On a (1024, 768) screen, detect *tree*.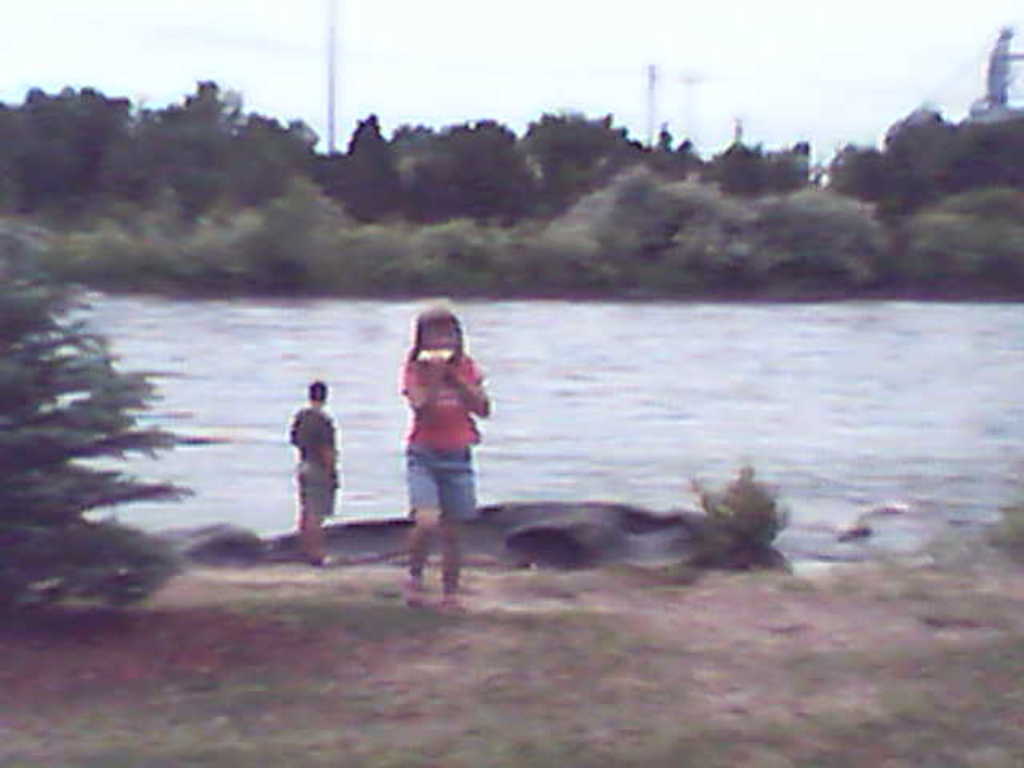
box(888, 96, 965, 222).
